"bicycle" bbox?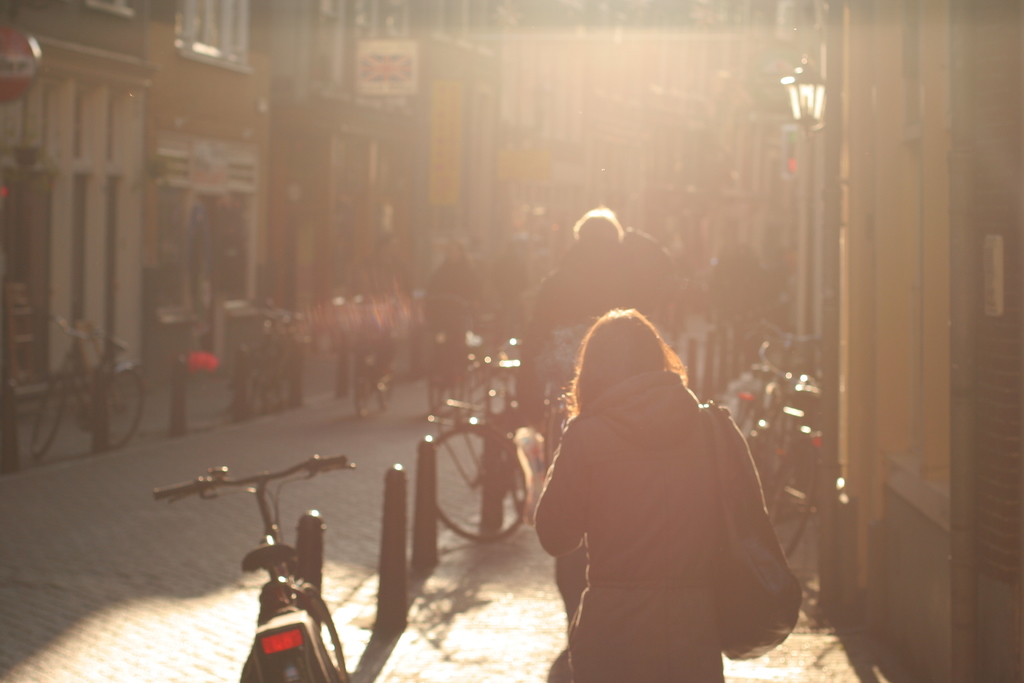
l=170, t=443, r=356, b=679
